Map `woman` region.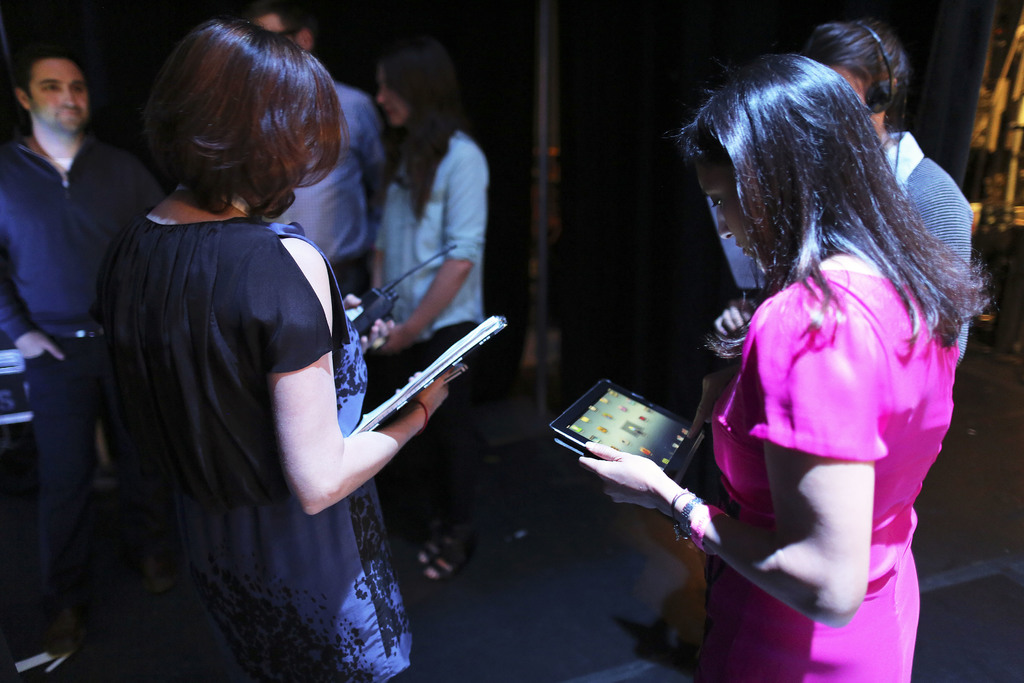
Mapped to box(99, 22, 452, 682).
